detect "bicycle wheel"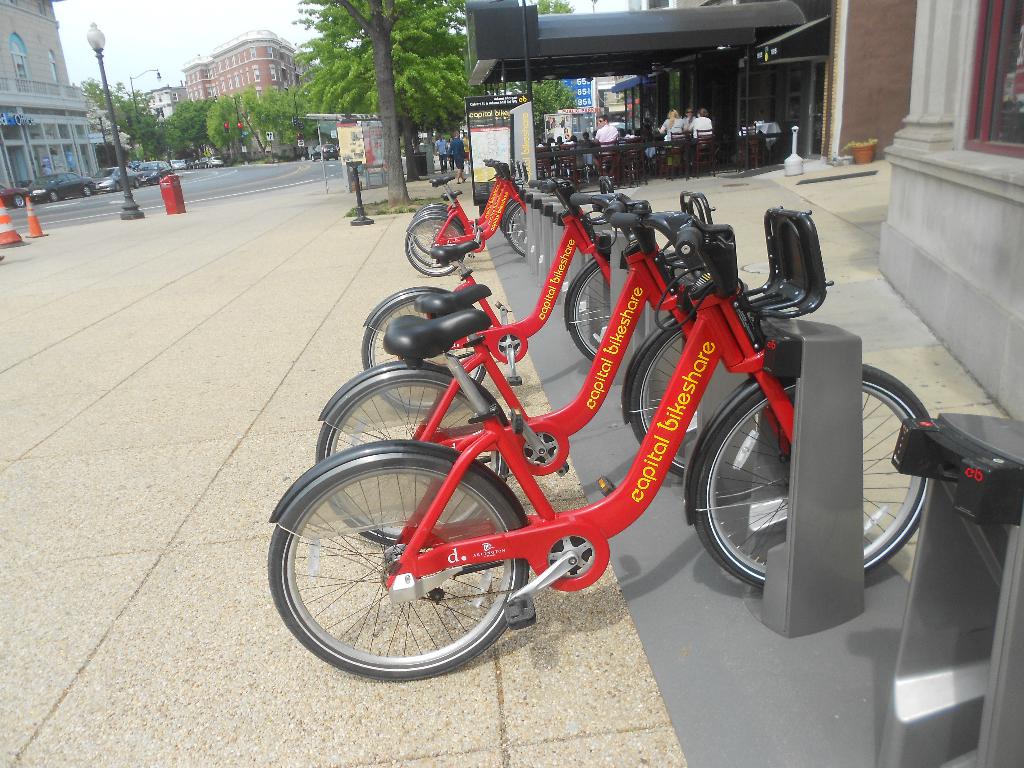
detection(415, 217, 451, 254)
